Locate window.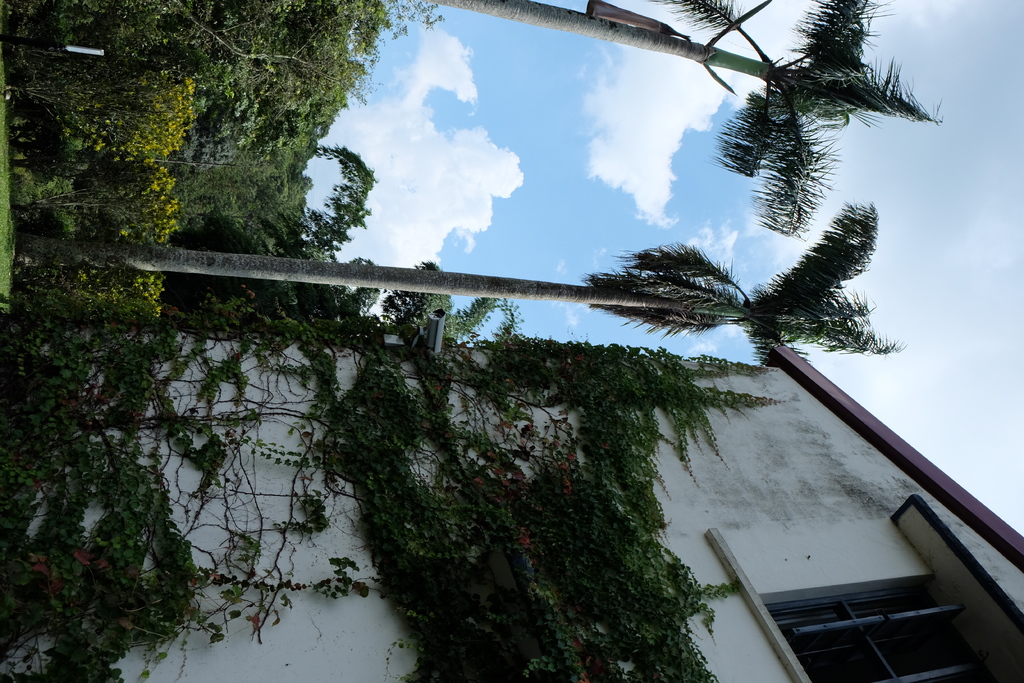
Bounding box: (x1=708, y1=491, x2=1023, y2=682).
